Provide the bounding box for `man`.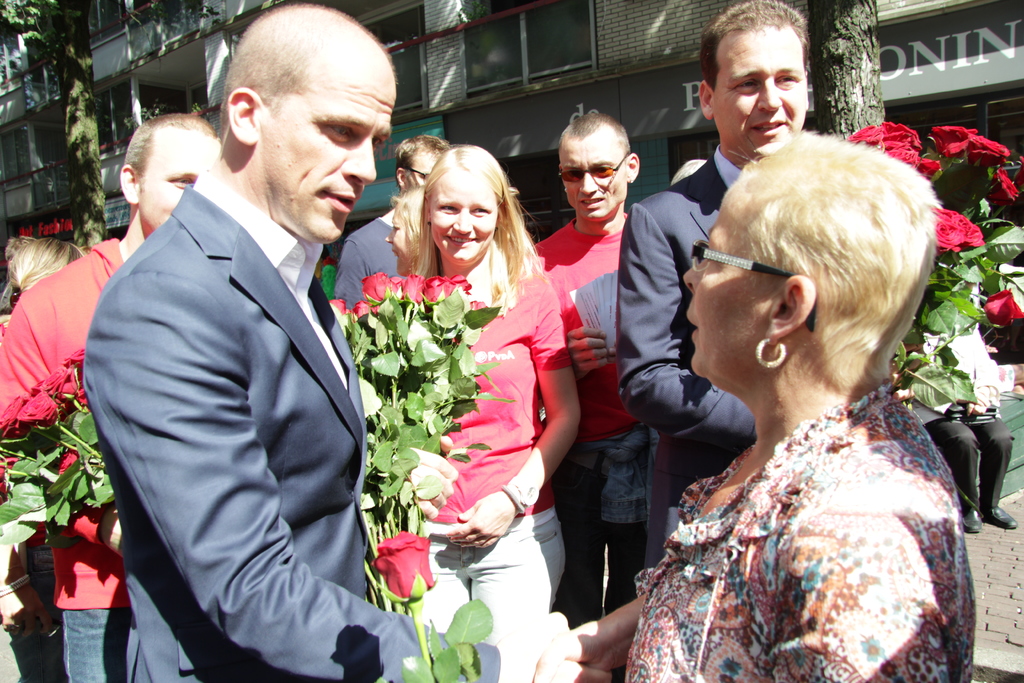
region(0, 113, 220, 682).
